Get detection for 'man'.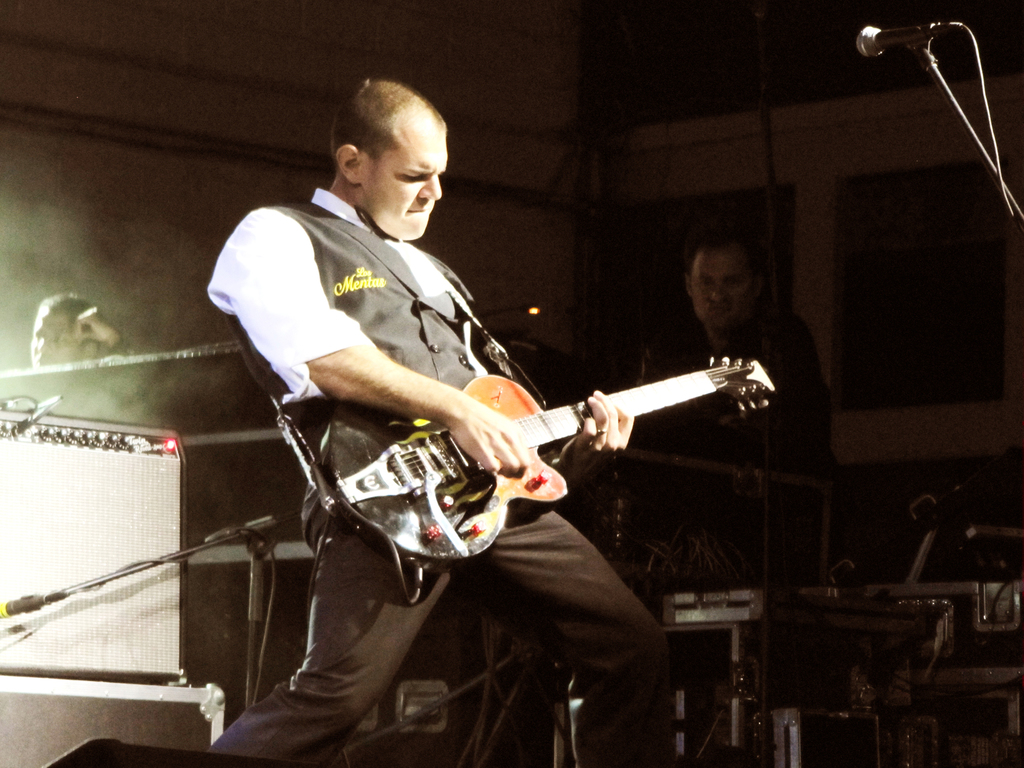
Detection: bbox=(219, 88, 625, 617).
